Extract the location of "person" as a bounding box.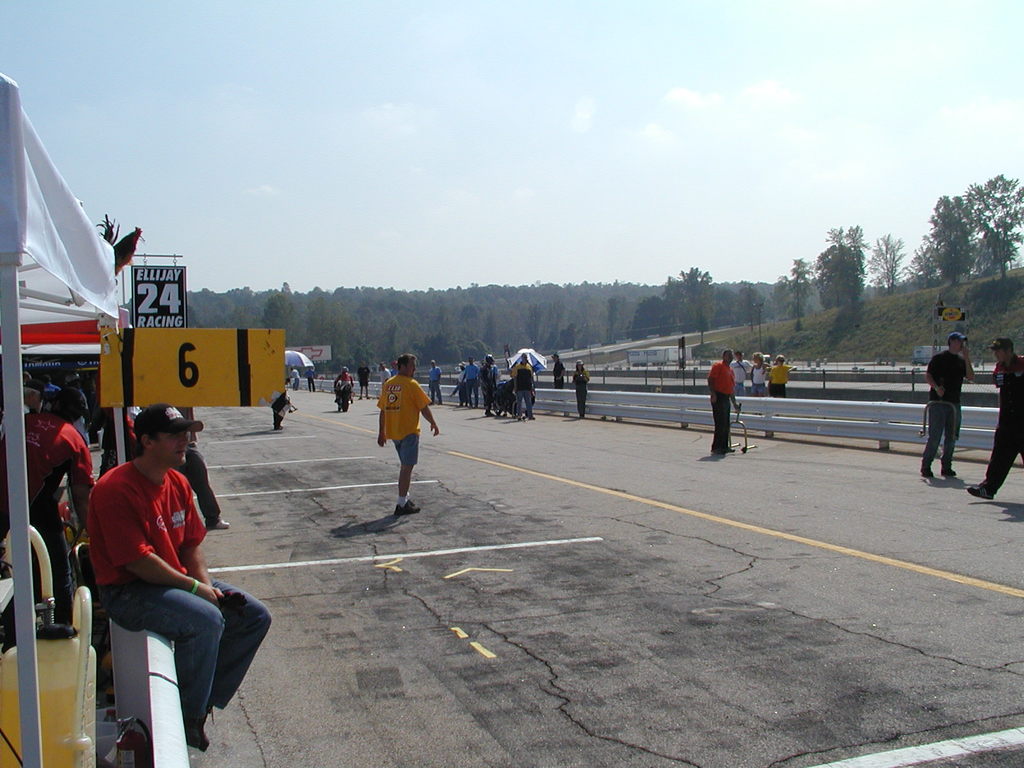
361/364/376/398.
